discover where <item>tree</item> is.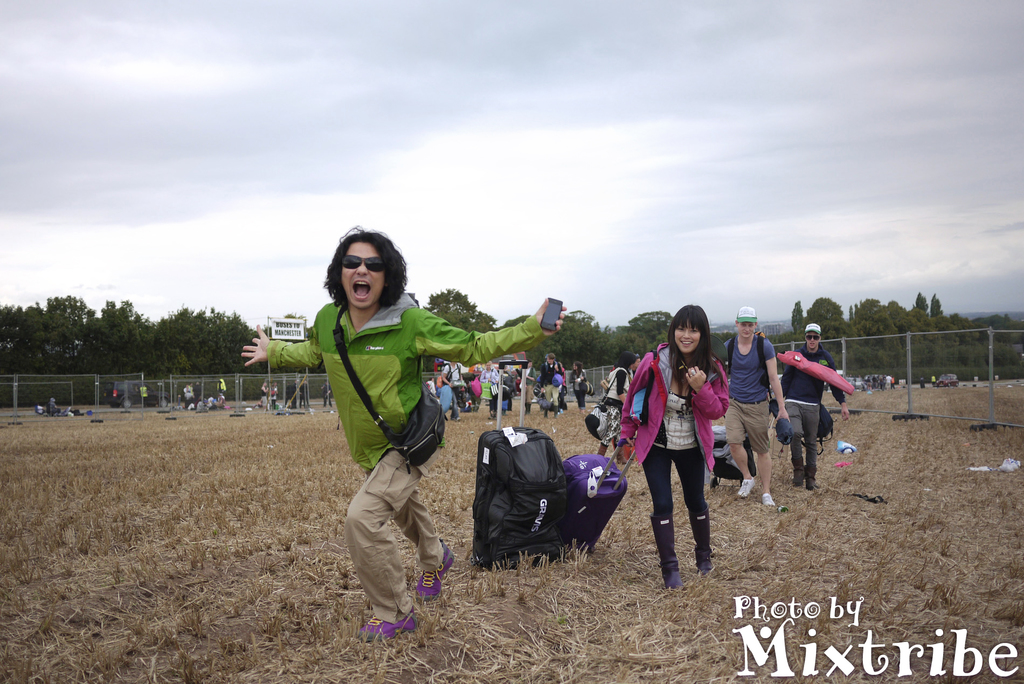
Discovered at 144 298 221 377.
